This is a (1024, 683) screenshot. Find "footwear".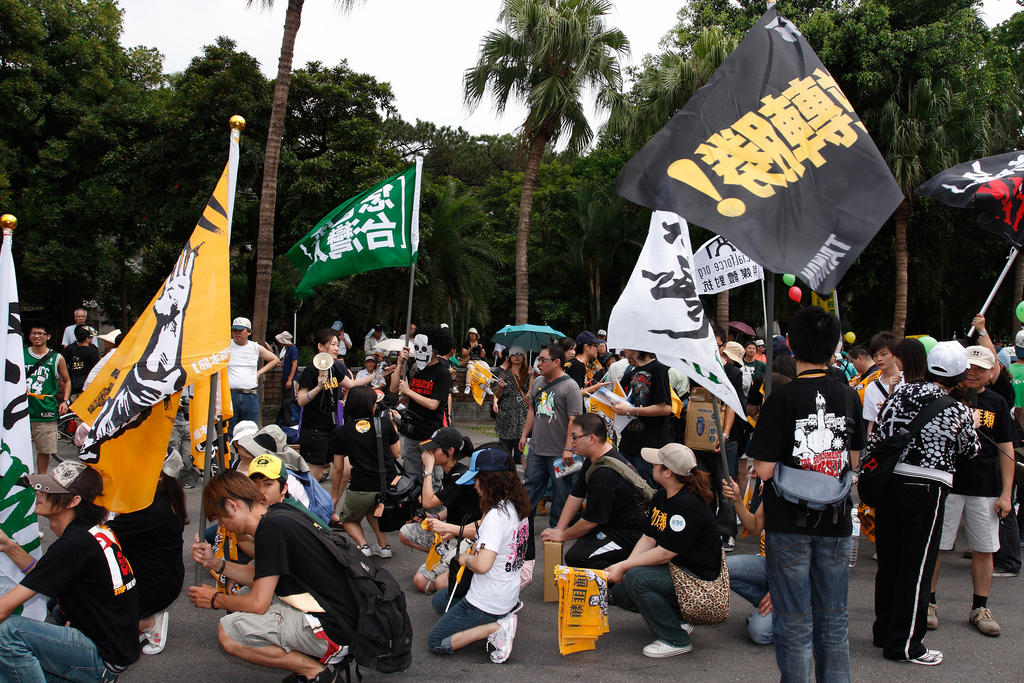
Bounding box: <bbox>745, 611, 754, 624</bbox>.
